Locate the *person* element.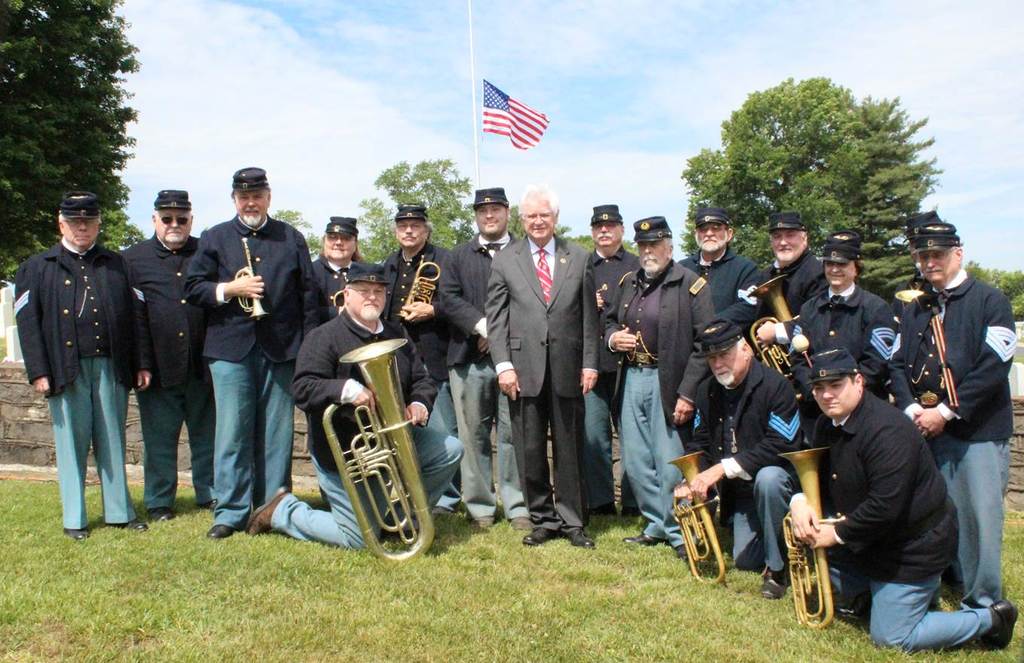
Element bbox: x1=583 y1=199 x2=641 y2=521.
